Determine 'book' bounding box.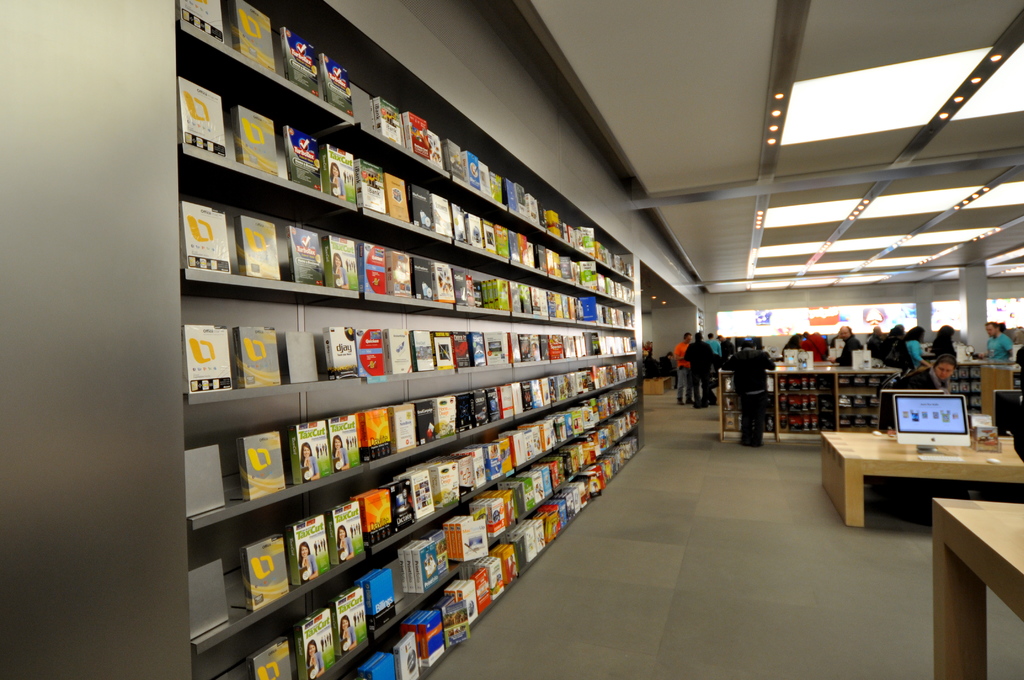
Determined: [left=408, top=258, right=438, bottom=299].
